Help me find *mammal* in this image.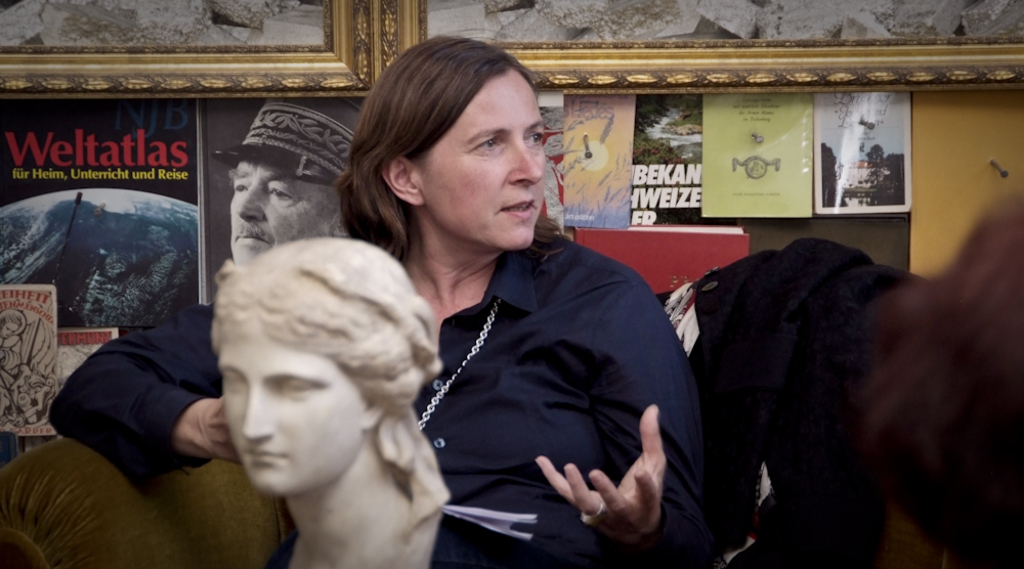
Found it: rect(216, 96, 361, 263).
